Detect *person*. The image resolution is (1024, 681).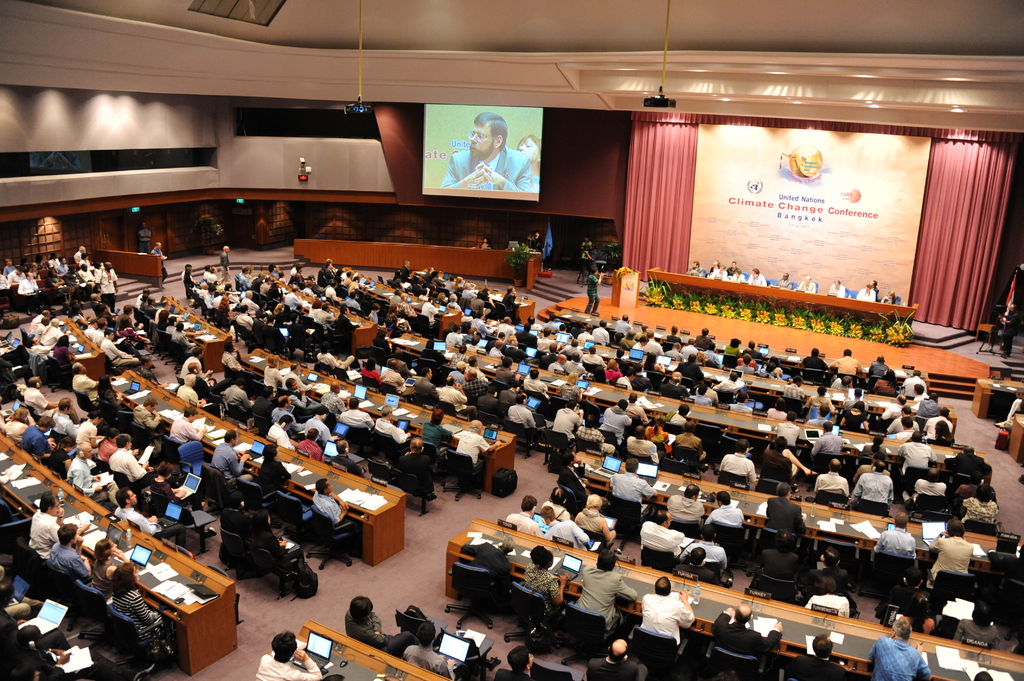
(762, 358, 781, 378).
